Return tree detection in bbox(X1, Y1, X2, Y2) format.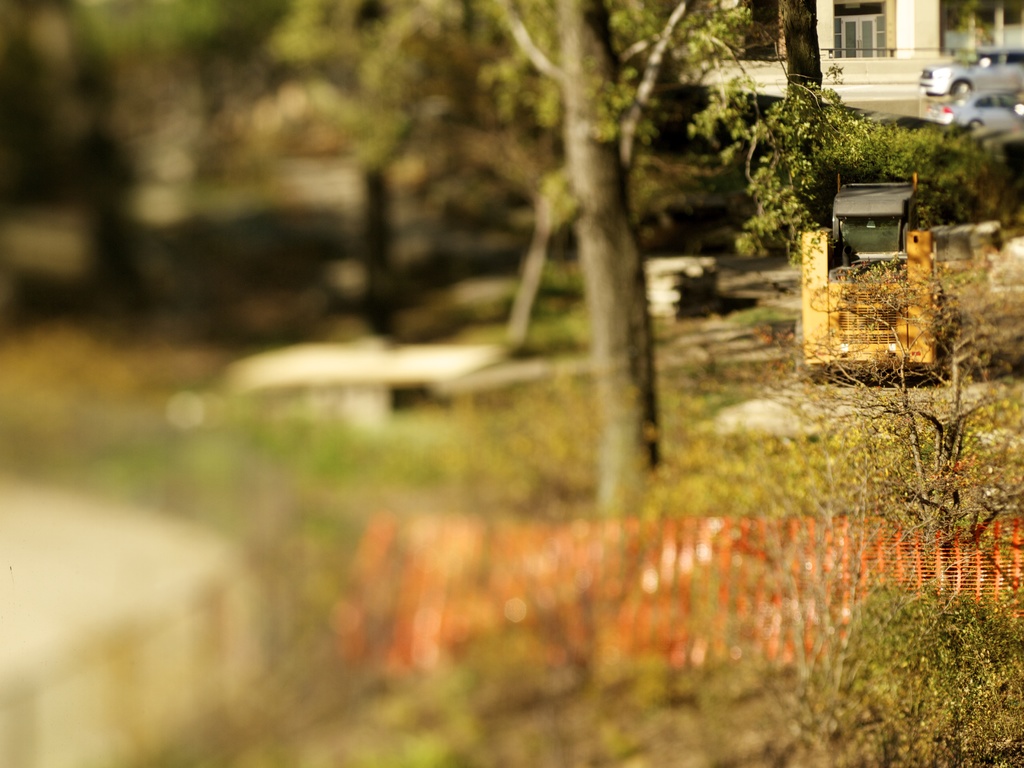
bbox(741, 0, 852, 260).
